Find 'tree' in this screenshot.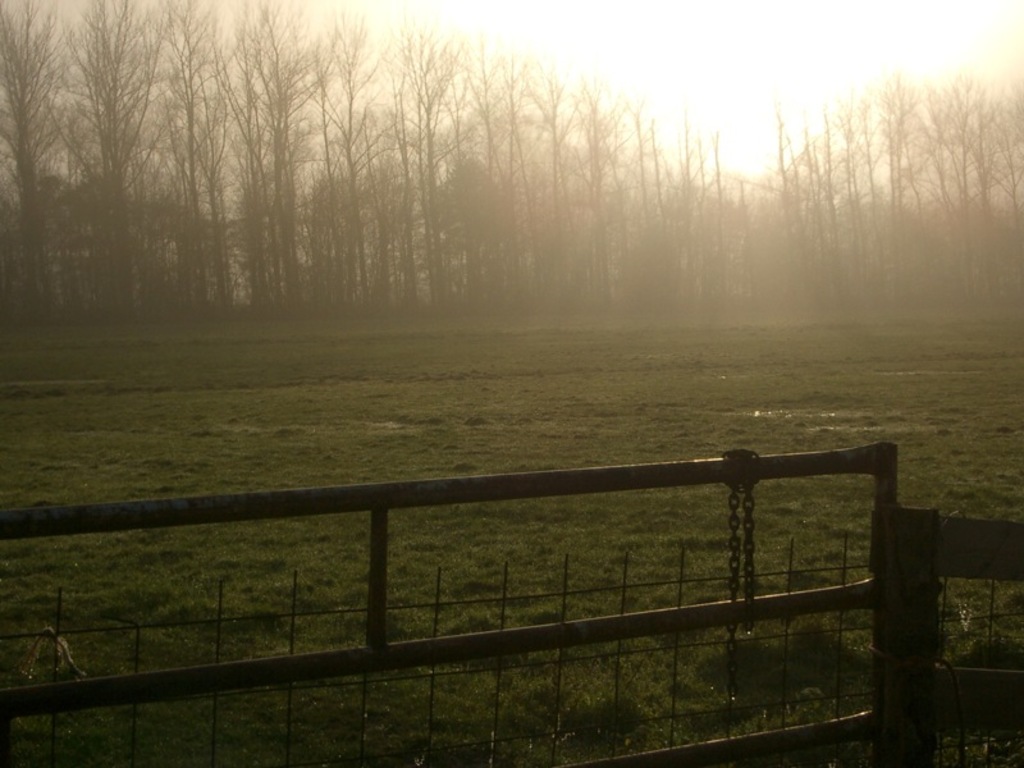
The bounding box for 'tree' is 0,0,104,312.
